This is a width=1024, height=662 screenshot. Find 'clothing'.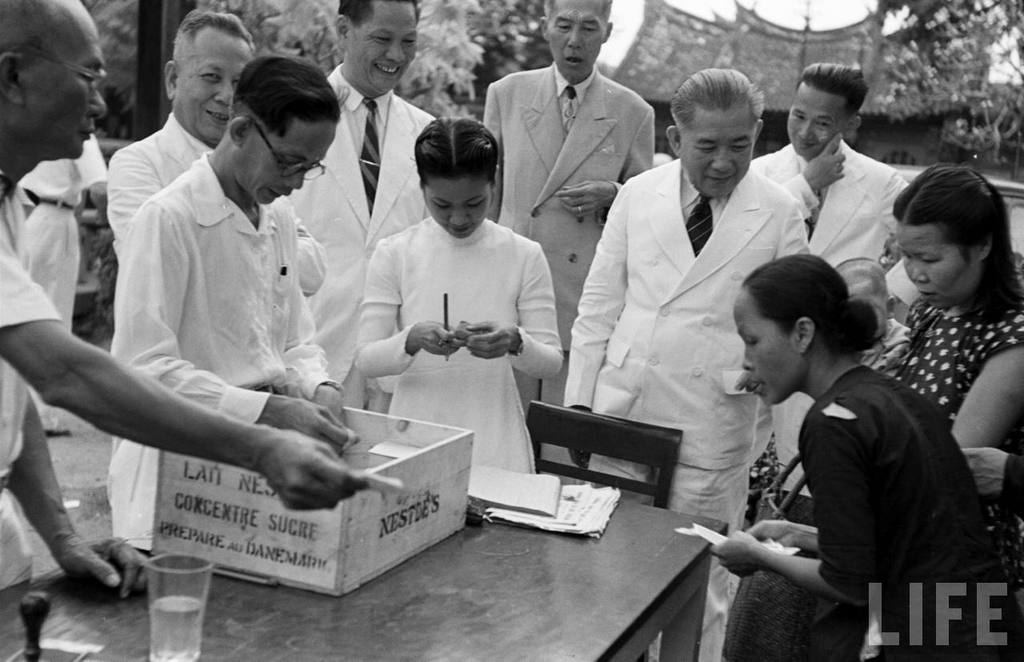
Bounding box: (x1=353, y1=215, x2=564, y2=473).
